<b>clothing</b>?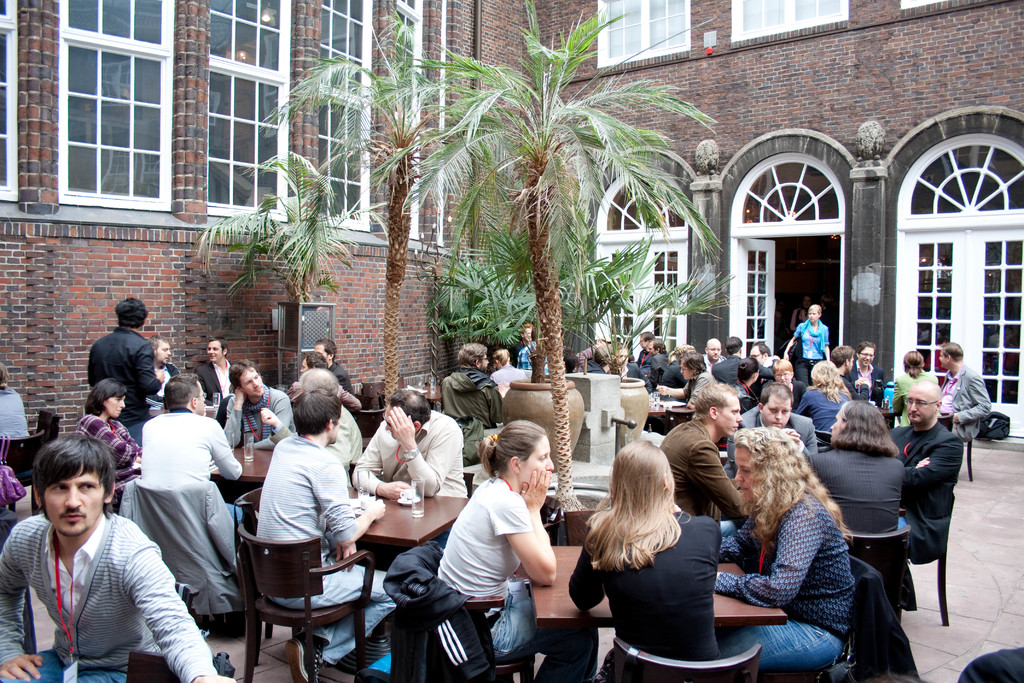
rect(561, 310, 996, 577)
